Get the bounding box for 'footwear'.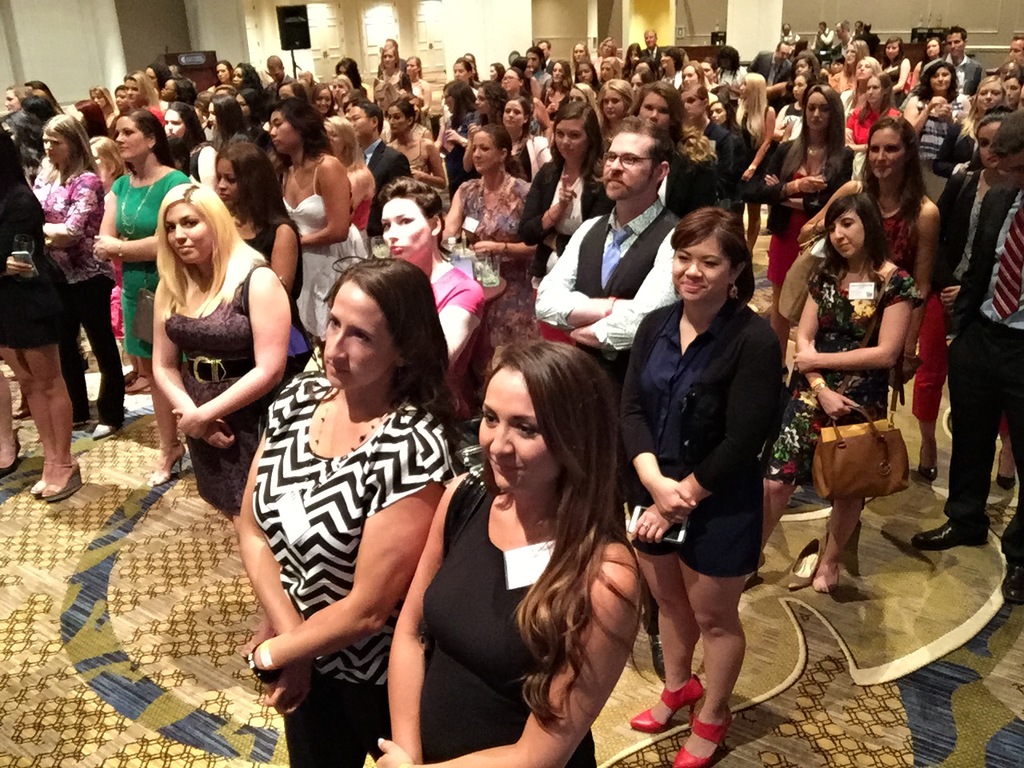
<box>1003,545,1022,607</box>.
